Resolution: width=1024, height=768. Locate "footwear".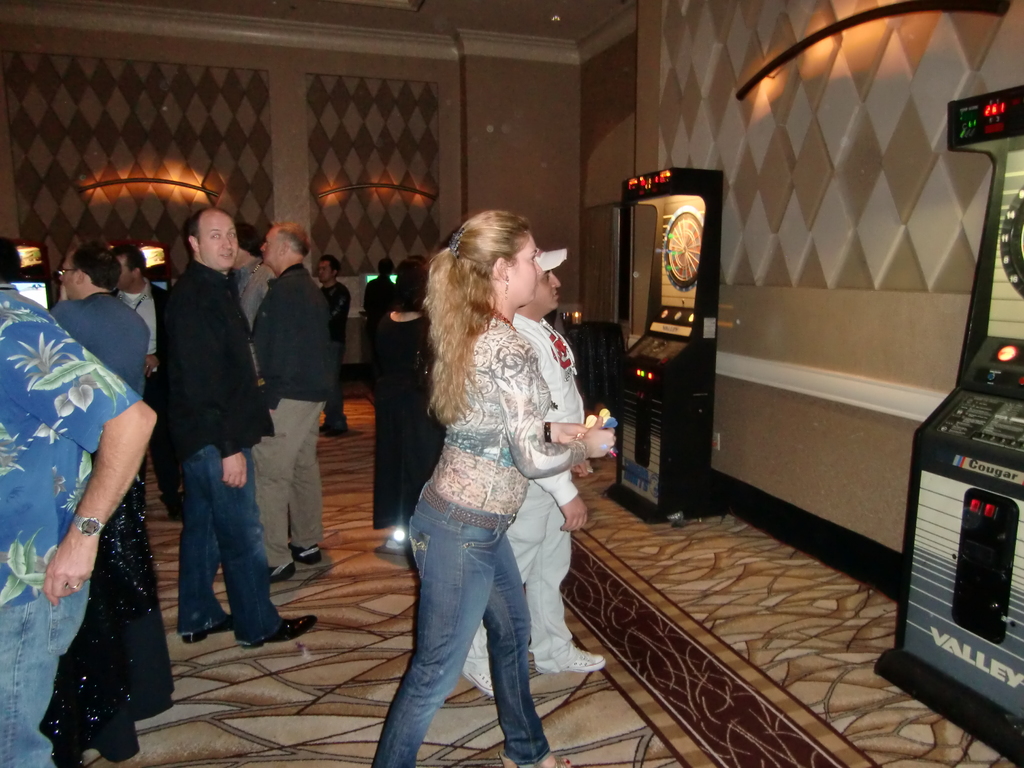
[287,545,324,568].
